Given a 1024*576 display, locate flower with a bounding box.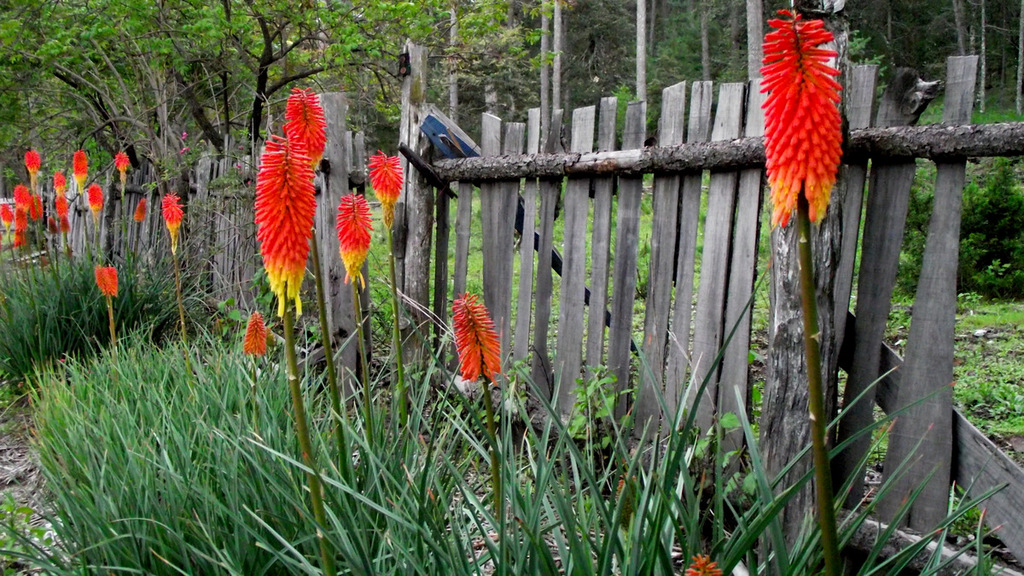
Located: crop(281, 84, 329, 178).
